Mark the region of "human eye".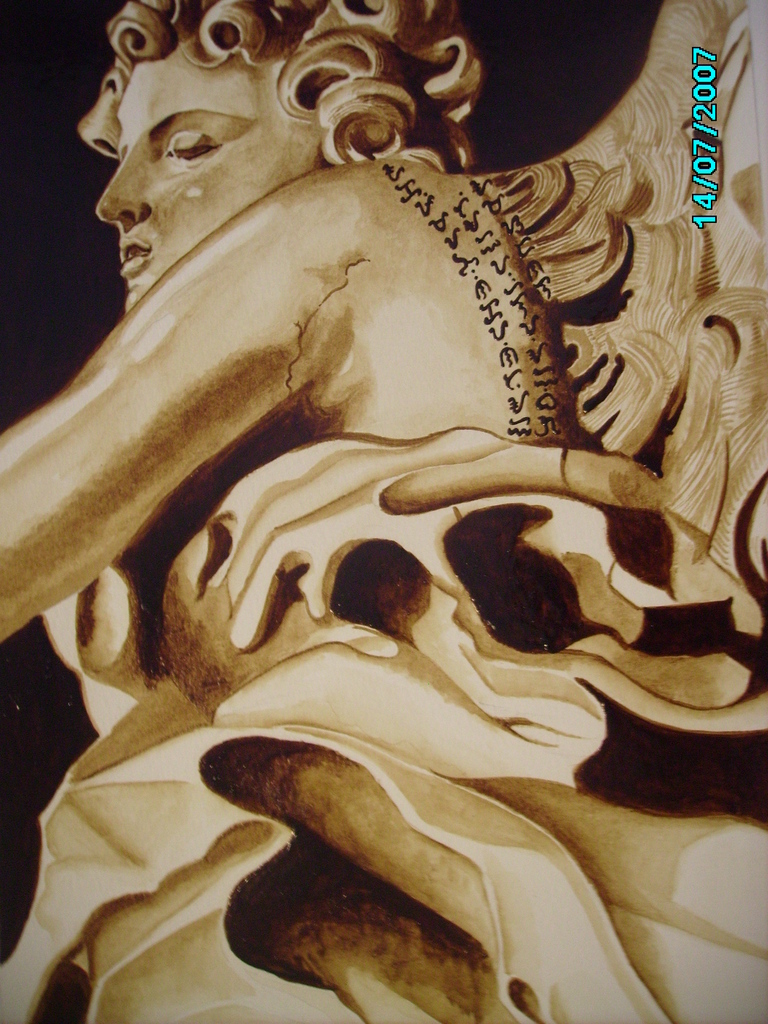
Region: x1=161, y1=130, x2=220, y2=161.
